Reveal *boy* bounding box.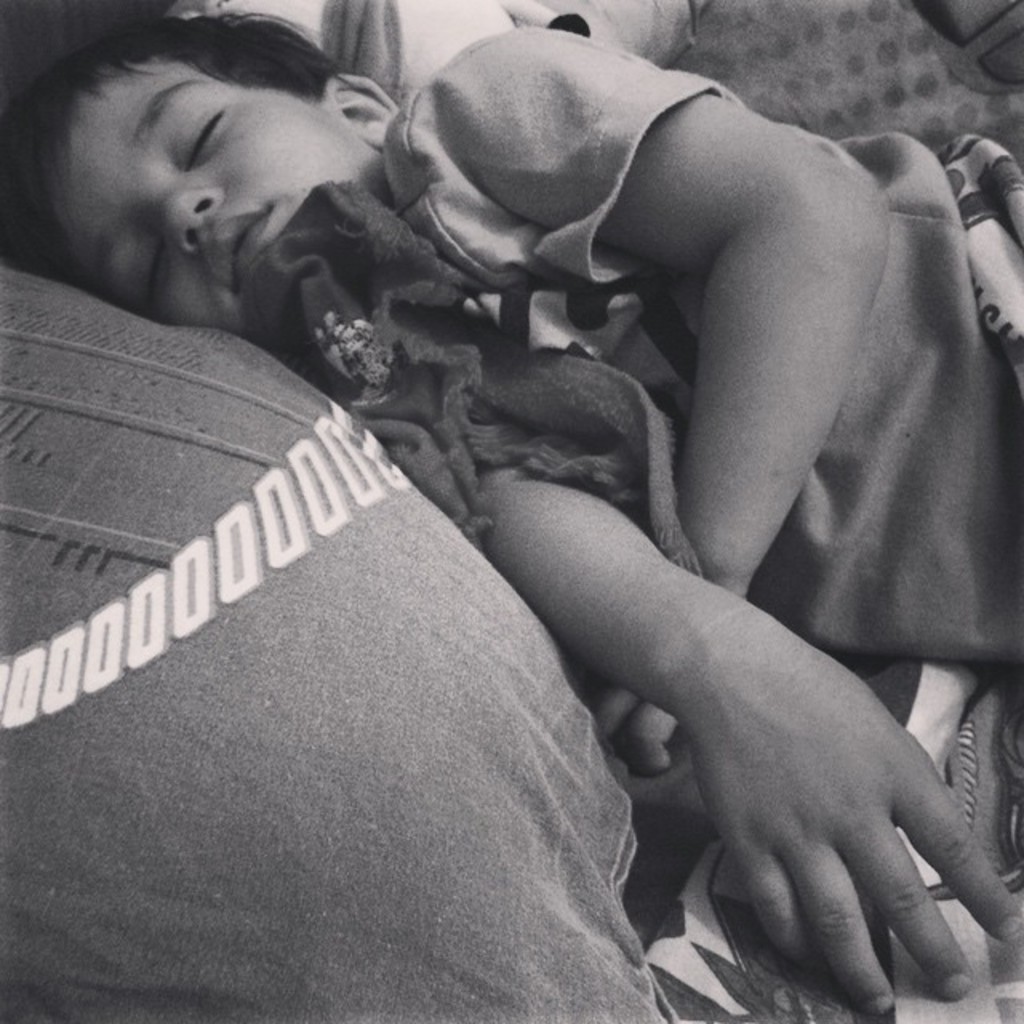
Revealed: 210, 0, 990, 955.
